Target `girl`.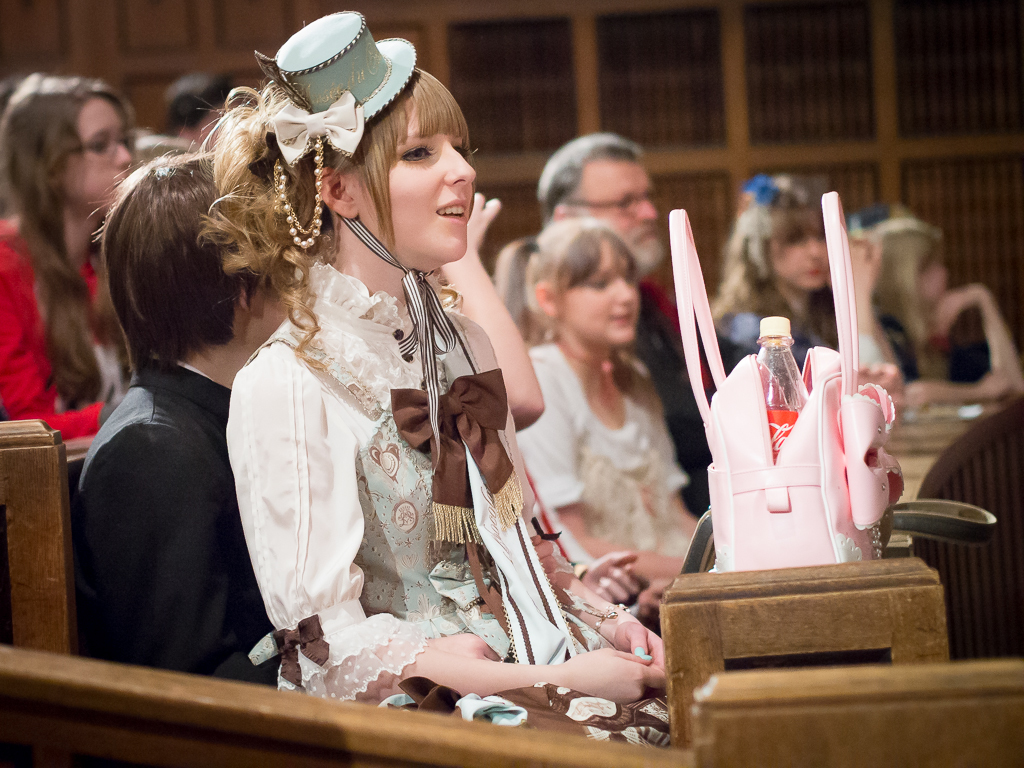
Target region: bbox=[497, 214, 703, 573].
